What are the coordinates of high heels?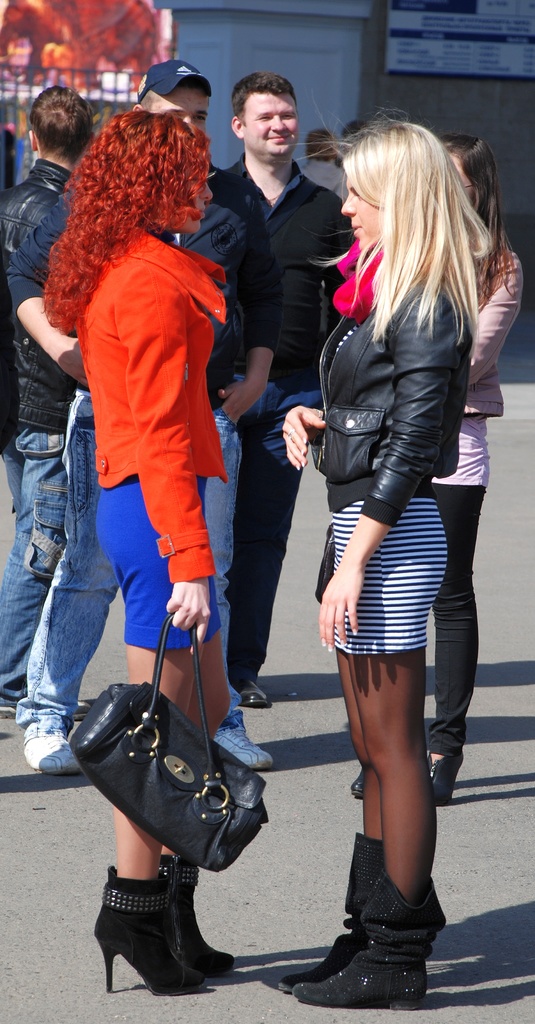
[left=89, top=865, right=206, bottom=1008].
